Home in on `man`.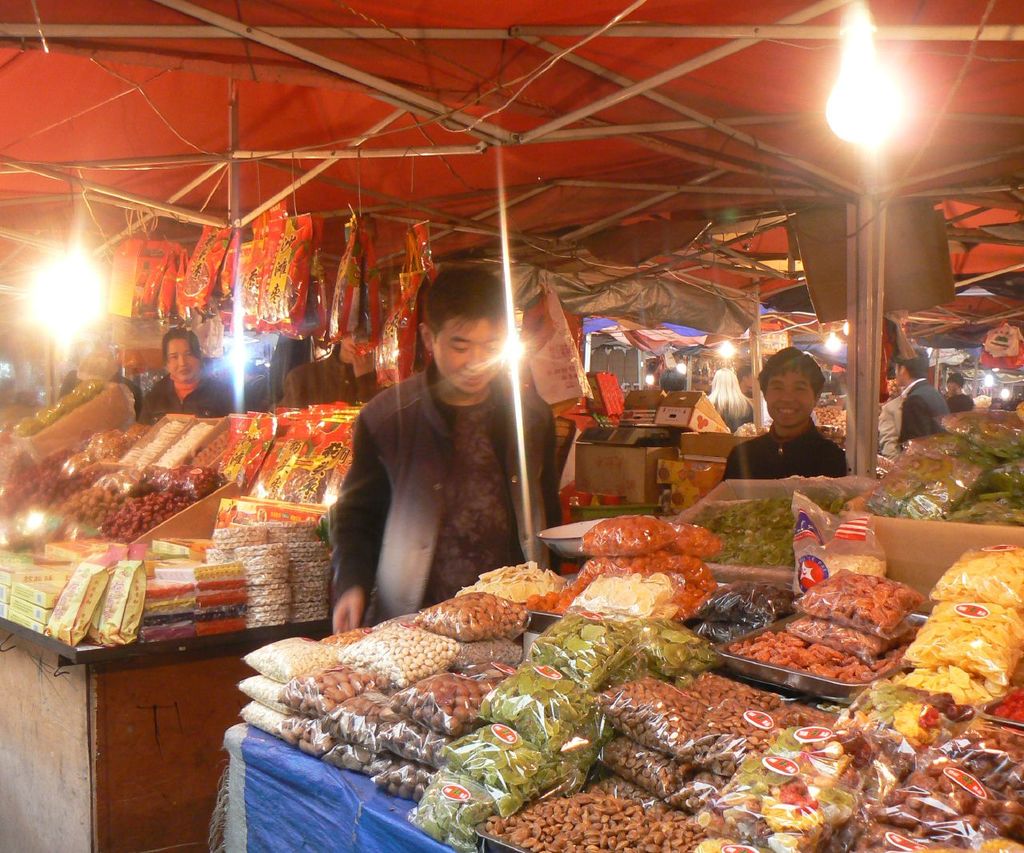
Homed in at bbox(134, 323, 238, 423).
